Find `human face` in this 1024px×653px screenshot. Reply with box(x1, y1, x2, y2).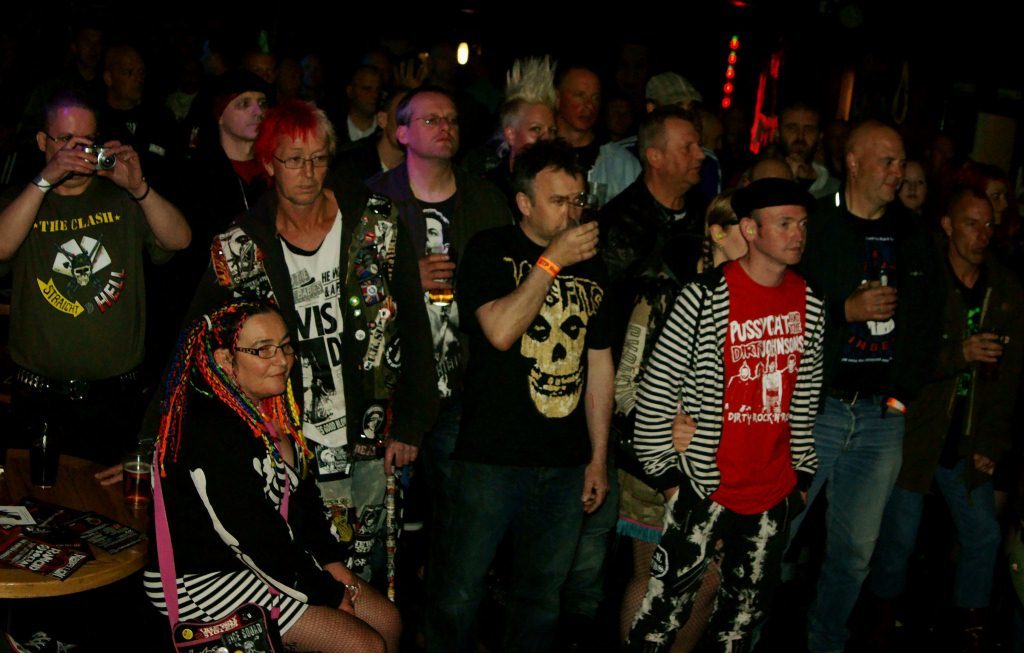
box(223, 91, 266, 141).
